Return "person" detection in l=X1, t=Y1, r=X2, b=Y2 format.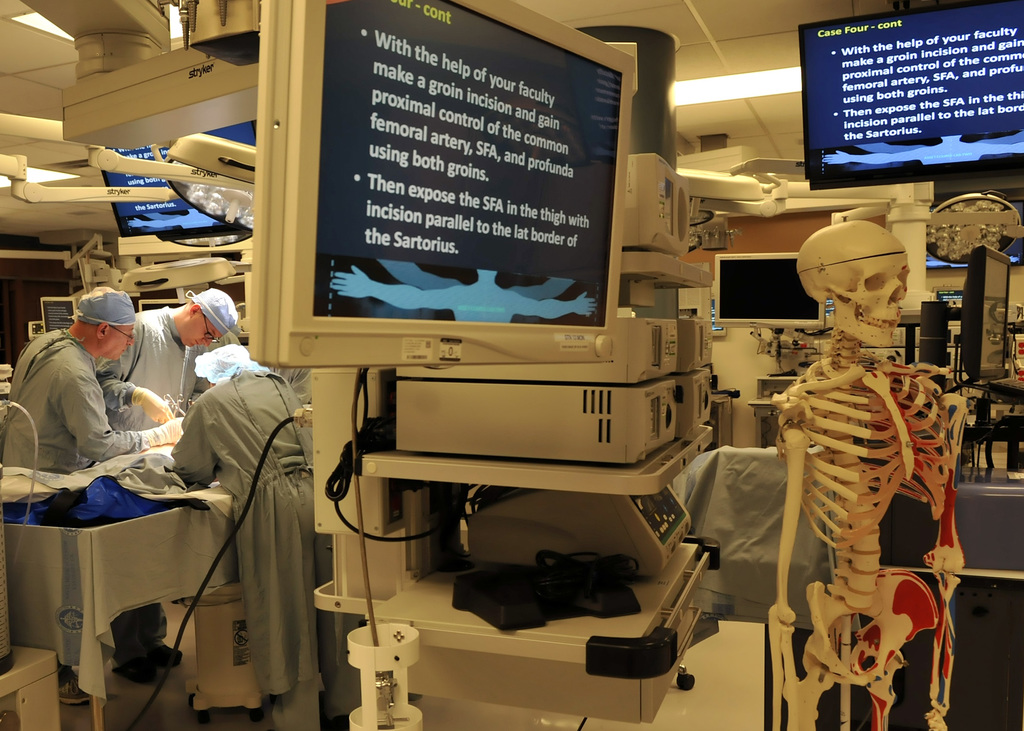
l=96, t=289, r=239, b=684.
